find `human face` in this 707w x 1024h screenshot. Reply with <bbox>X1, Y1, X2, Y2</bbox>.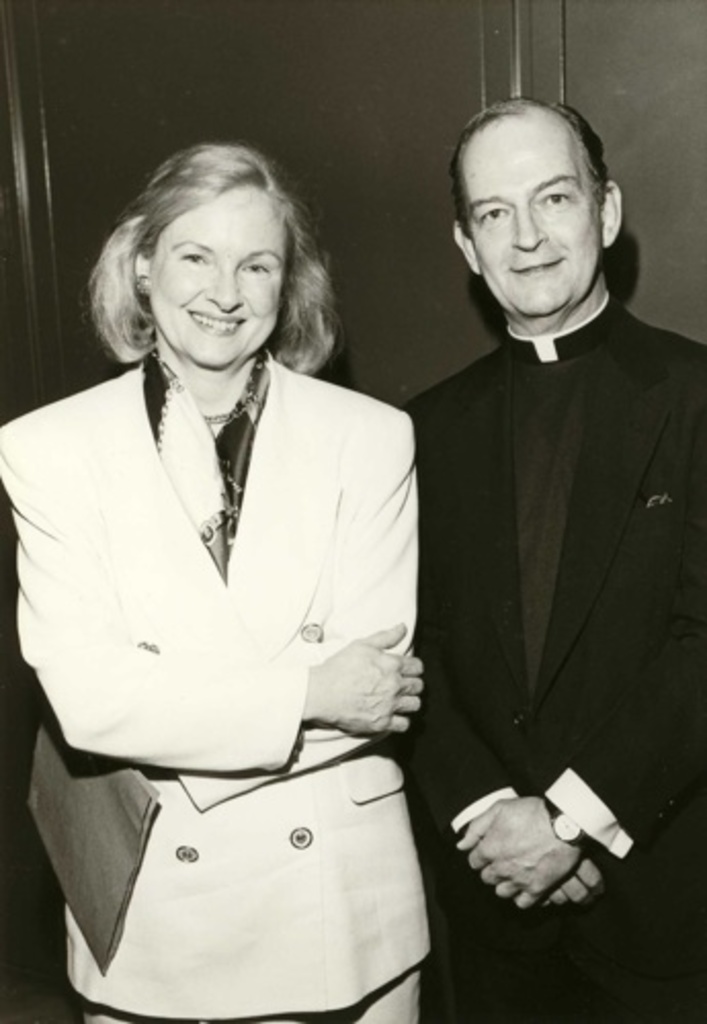
<bbox>463, 109, 611, 322</bbox>.
